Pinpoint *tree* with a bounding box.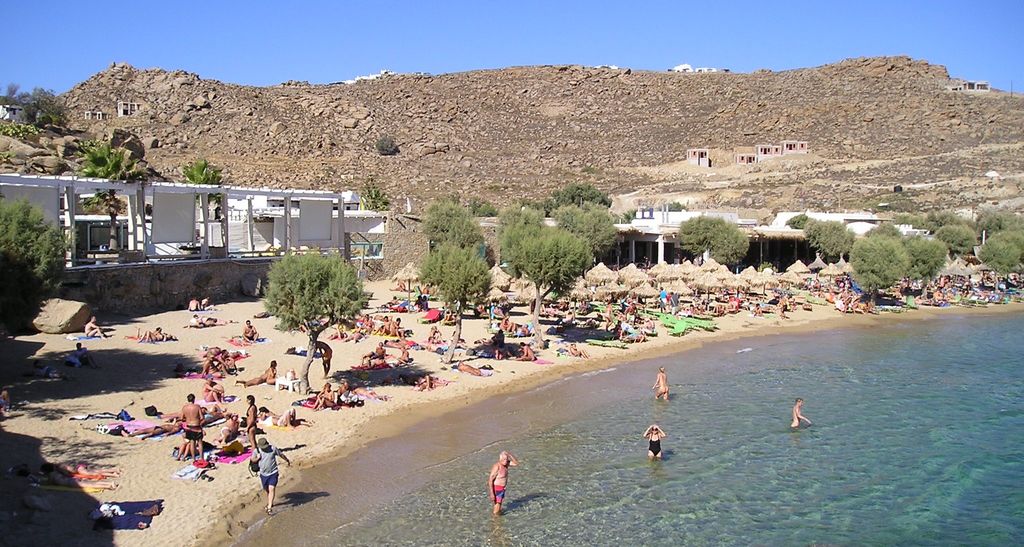
pyautogui.locateOnScreen(940, 224, 980, 254).
